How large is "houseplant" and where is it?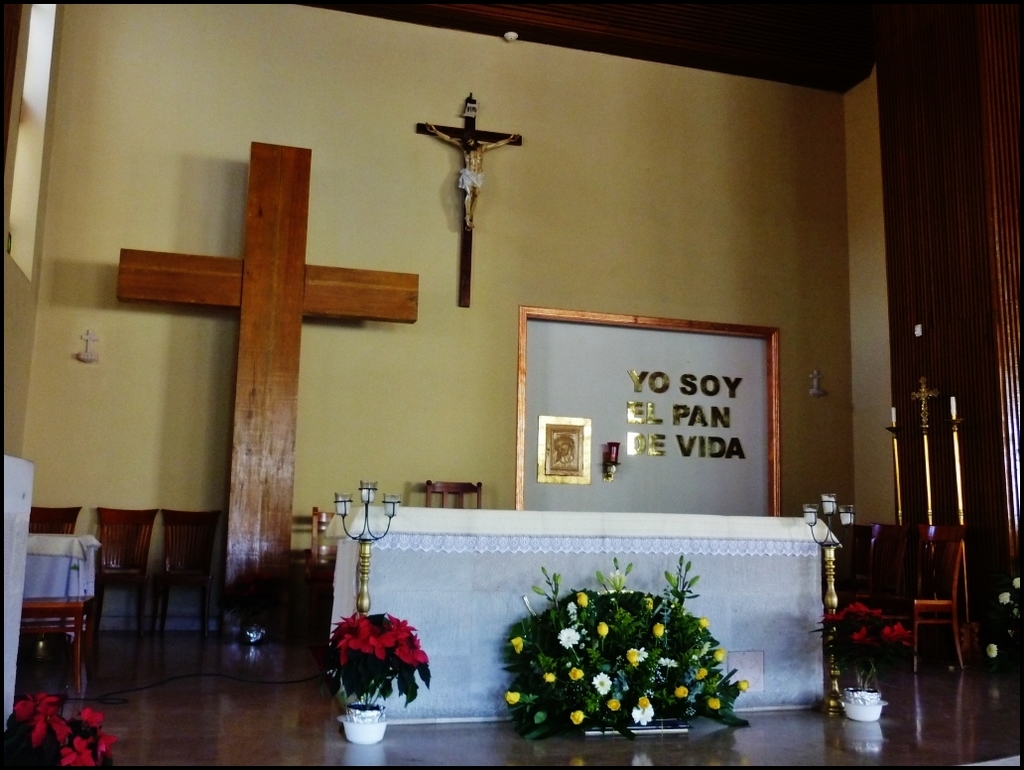
Bounding box: locate(311, 610, 431, 746).
